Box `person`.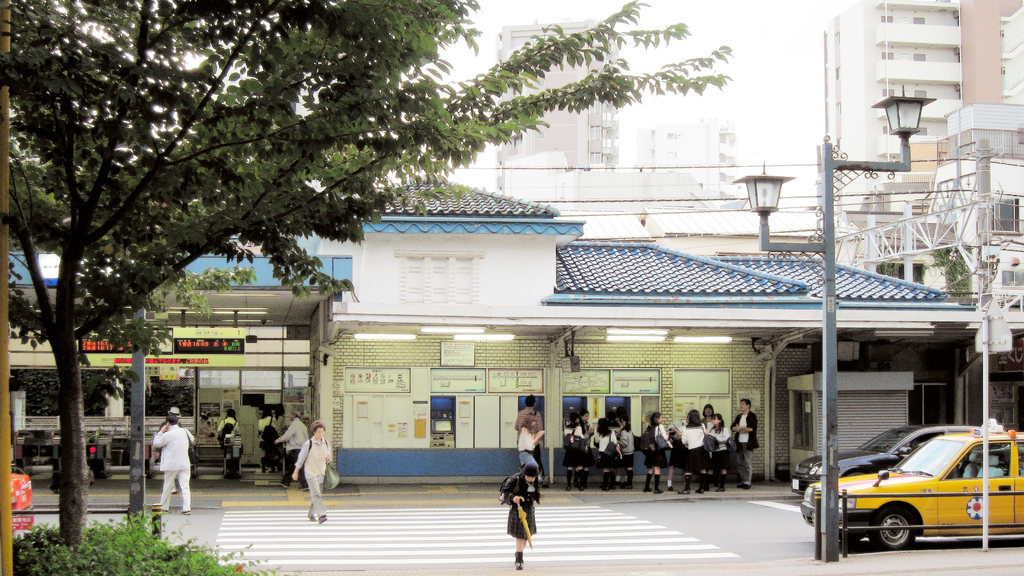
BBox(678, 408, 712, 494).
